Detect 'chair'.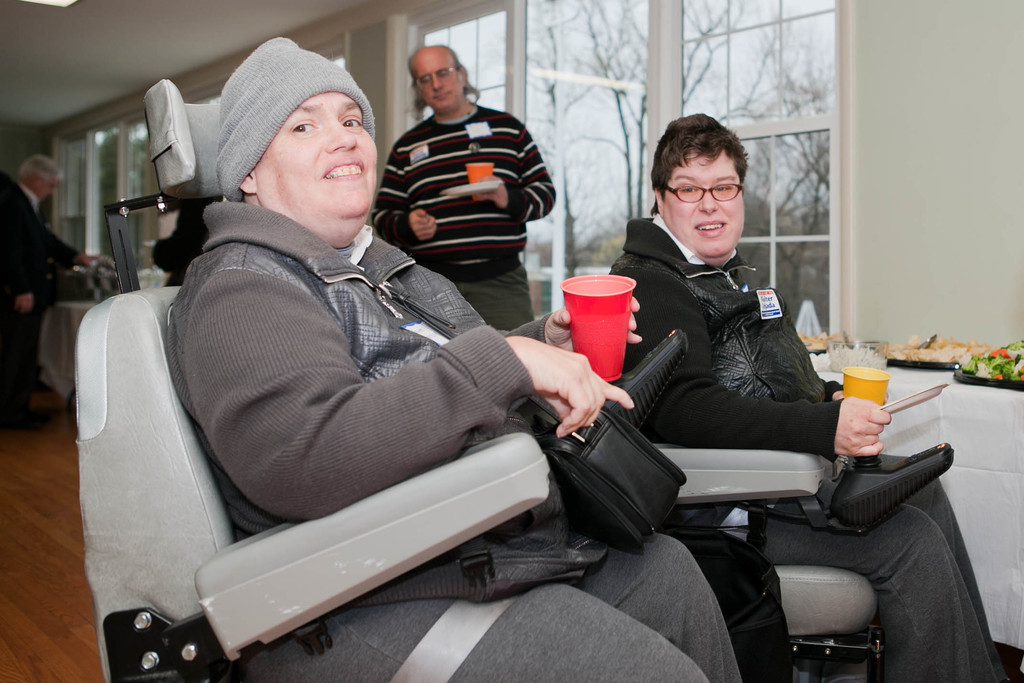
Detected at x1=72, y1=282, x2=549, y2=682.
